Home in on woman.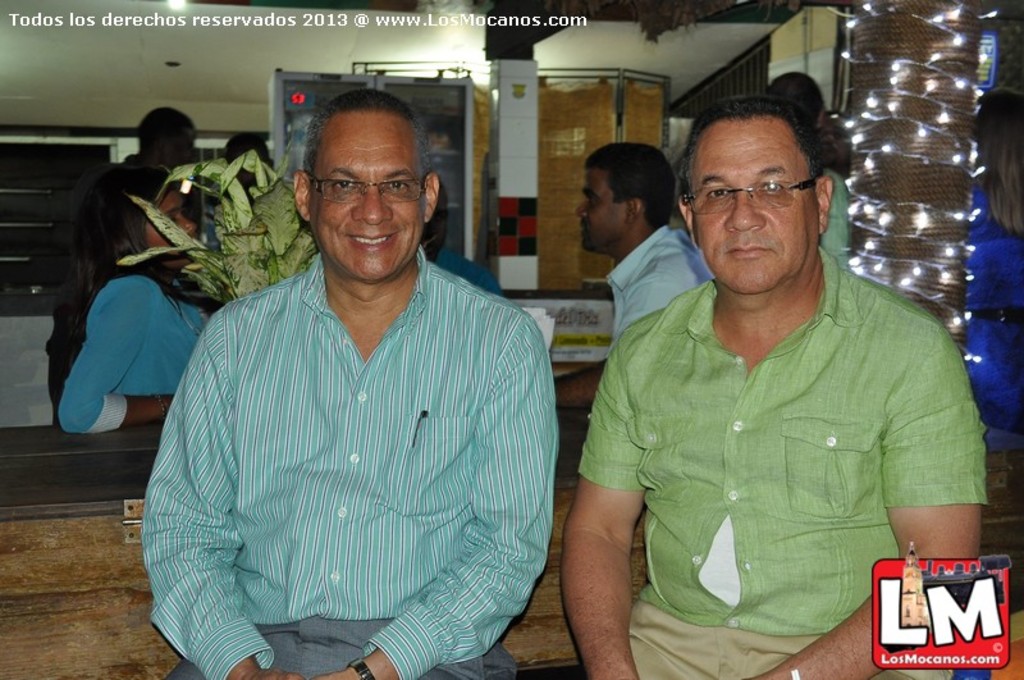
Homed in at bbox=(60, 161, 227, 453).
